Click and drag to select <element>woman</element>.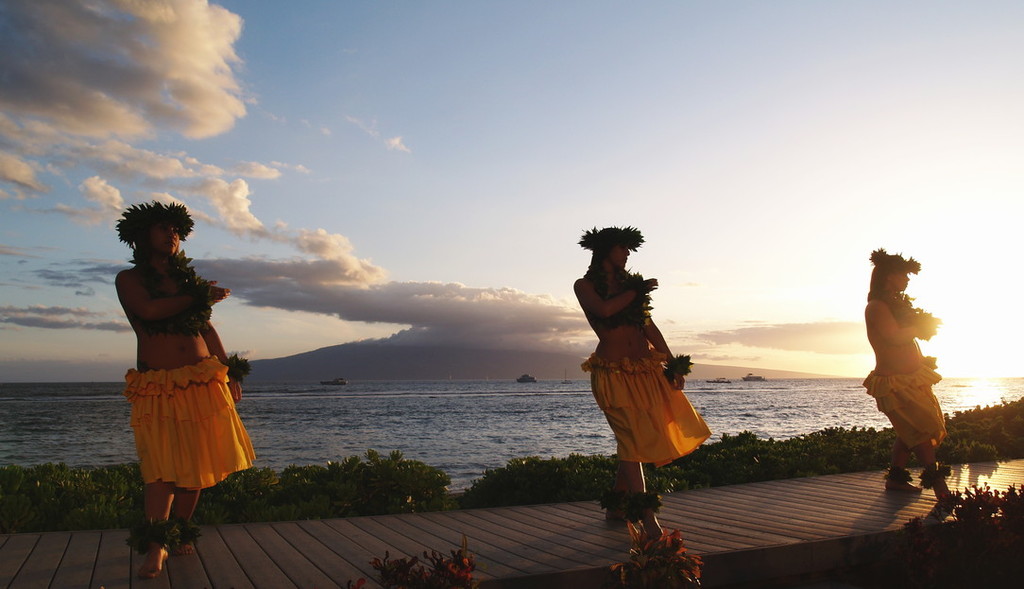
Selection: {"x1": 862, "y1": 251, "x2": 962, "y2": 506}.
